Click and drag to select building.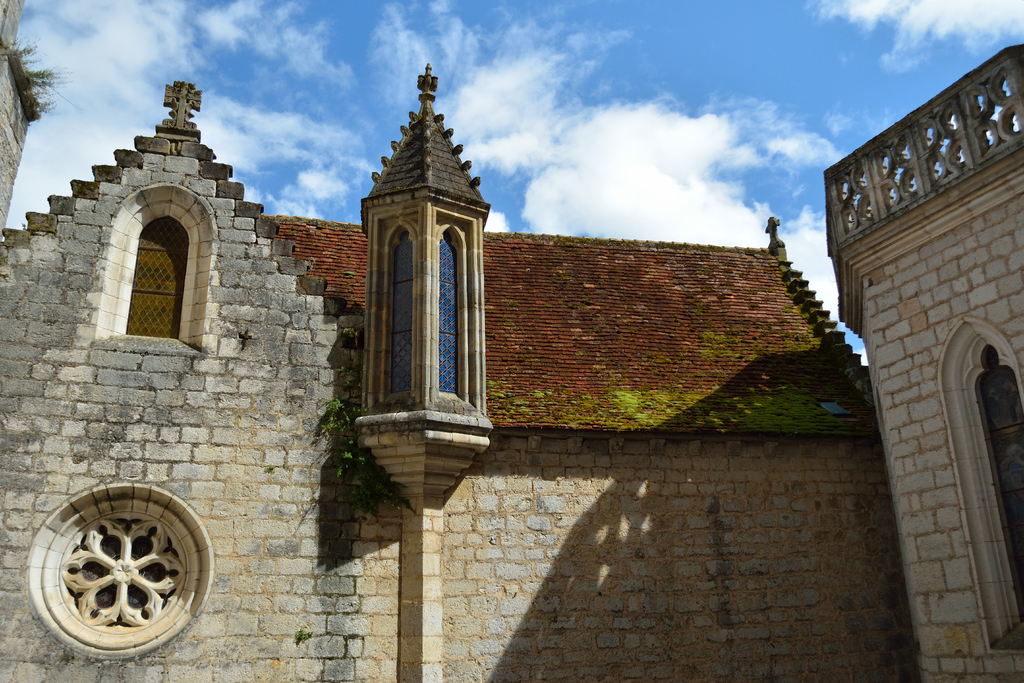
Selection: (0, 0, 44, 235).
